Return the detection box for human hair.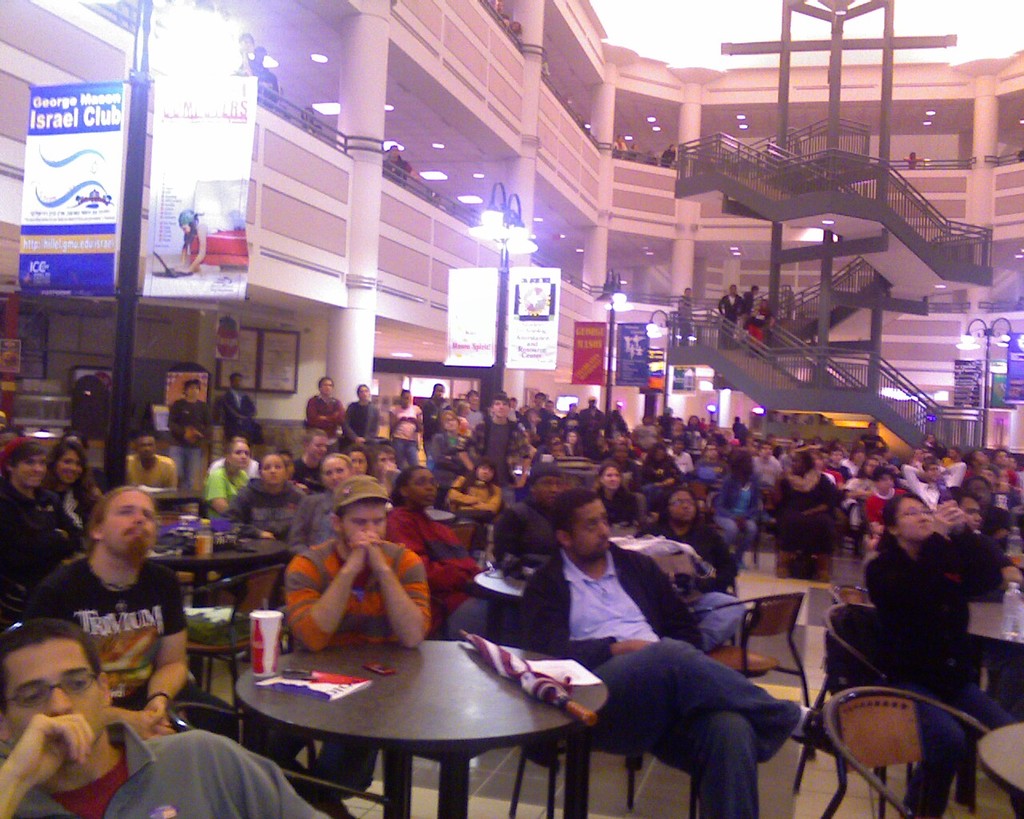
x1=225 y1=439 x2=243 y2=454.
